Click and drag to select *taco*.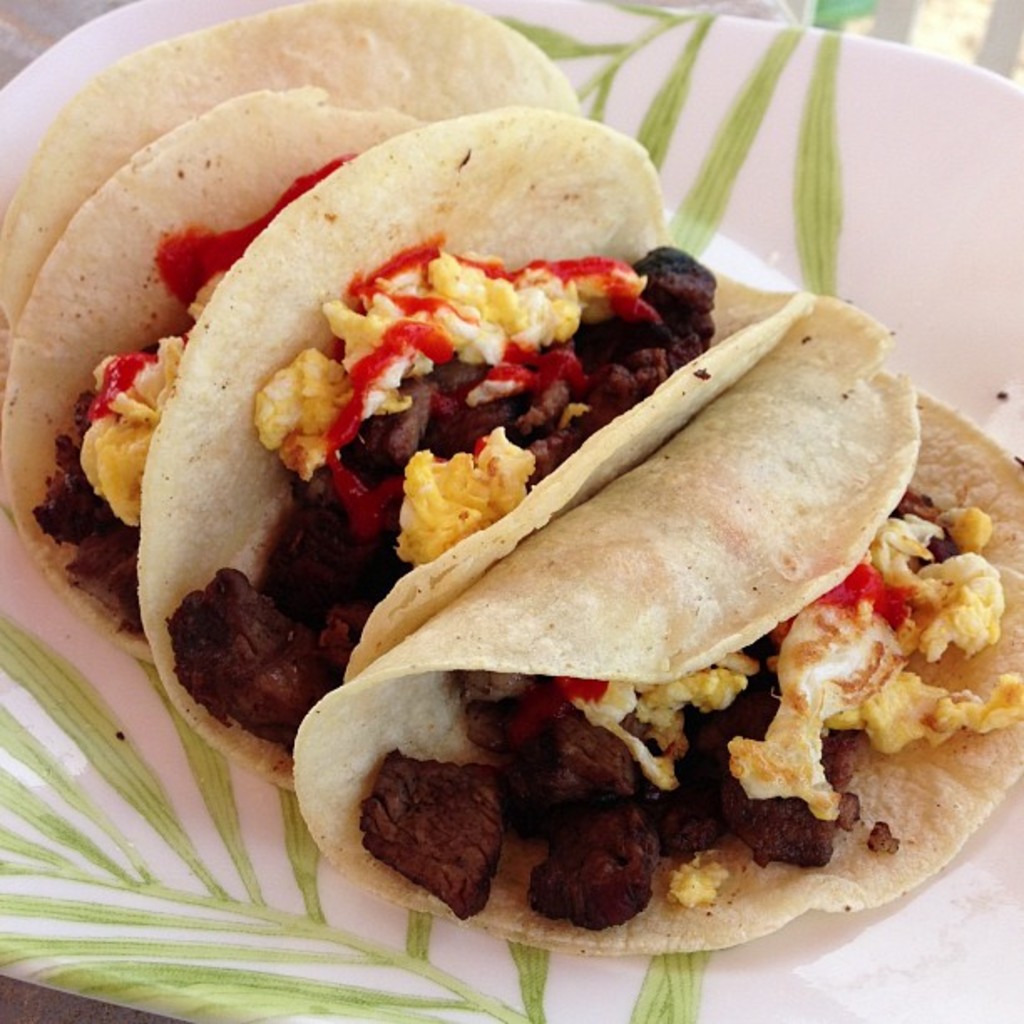
Selection: pyautogui.locateOnScreen(127, 109, 827, 781).
